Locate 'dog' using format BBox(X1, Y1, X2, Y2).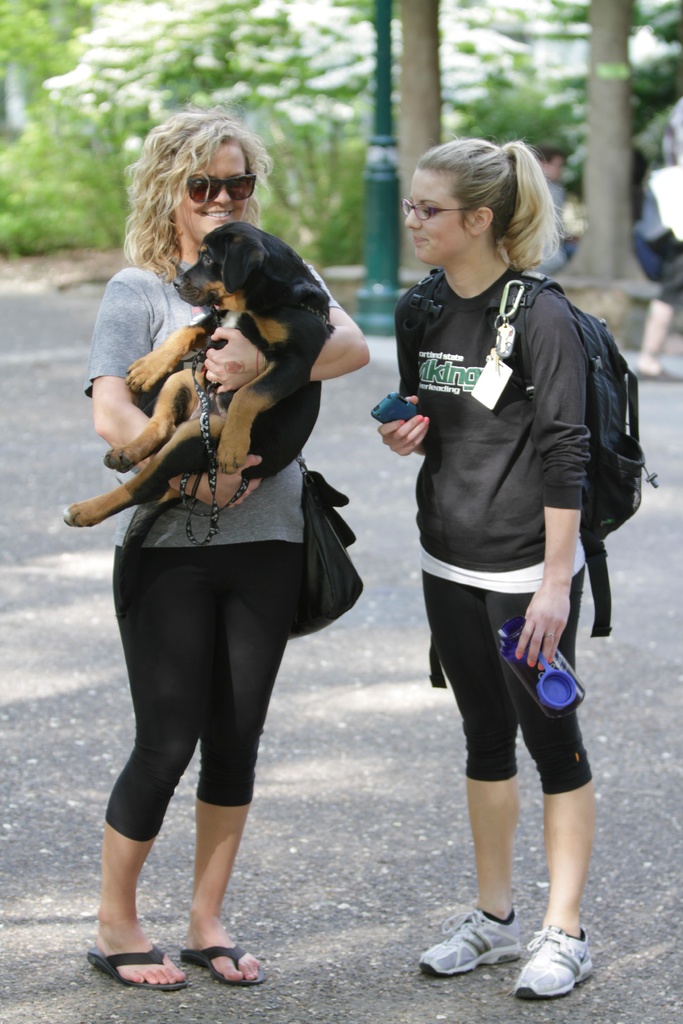
BBox(60, 221, 335, 529).
